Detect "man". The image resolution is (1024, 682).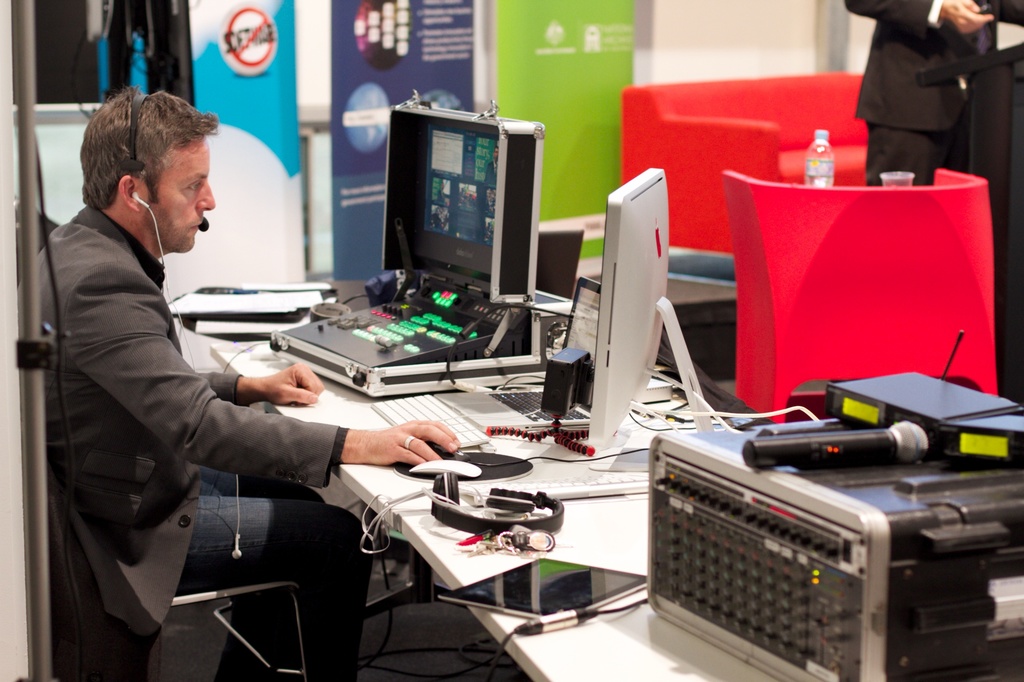
36:95:470:676.
